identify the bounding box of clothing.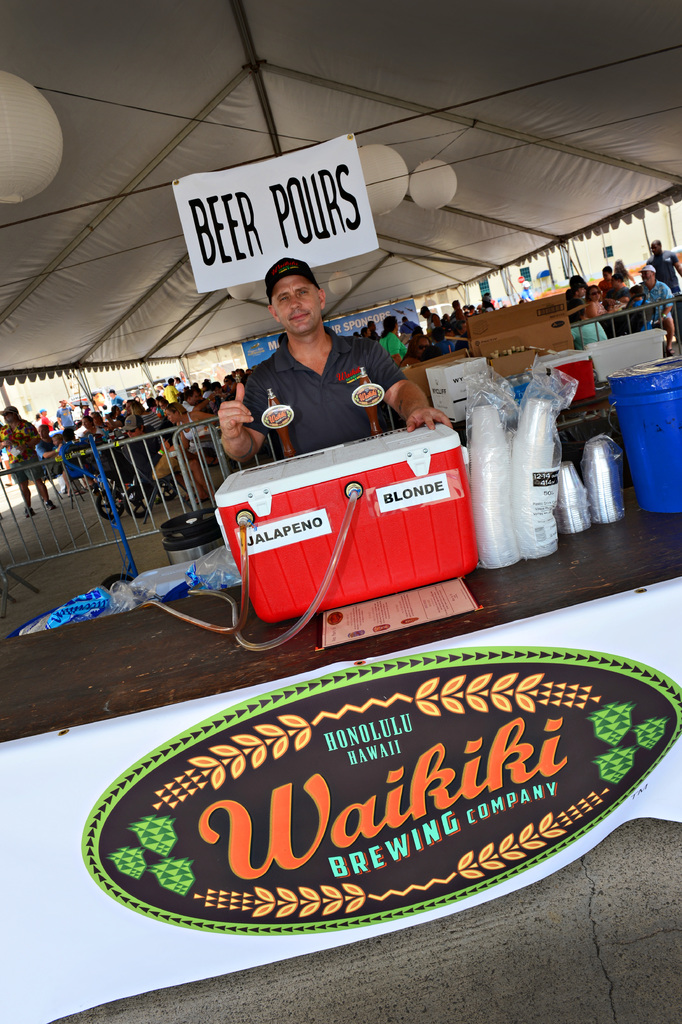
[161,441,206,502].
